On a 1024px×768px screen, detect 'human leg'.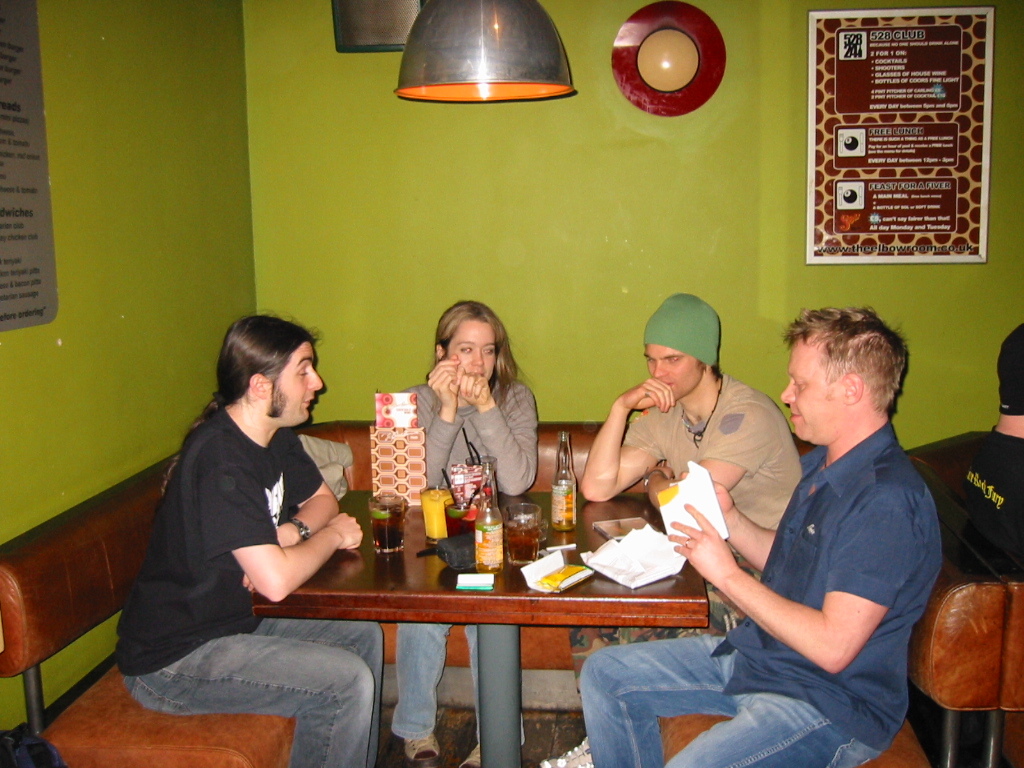
pyautogui.locateOnScreen(254, 616, 393, 766).
